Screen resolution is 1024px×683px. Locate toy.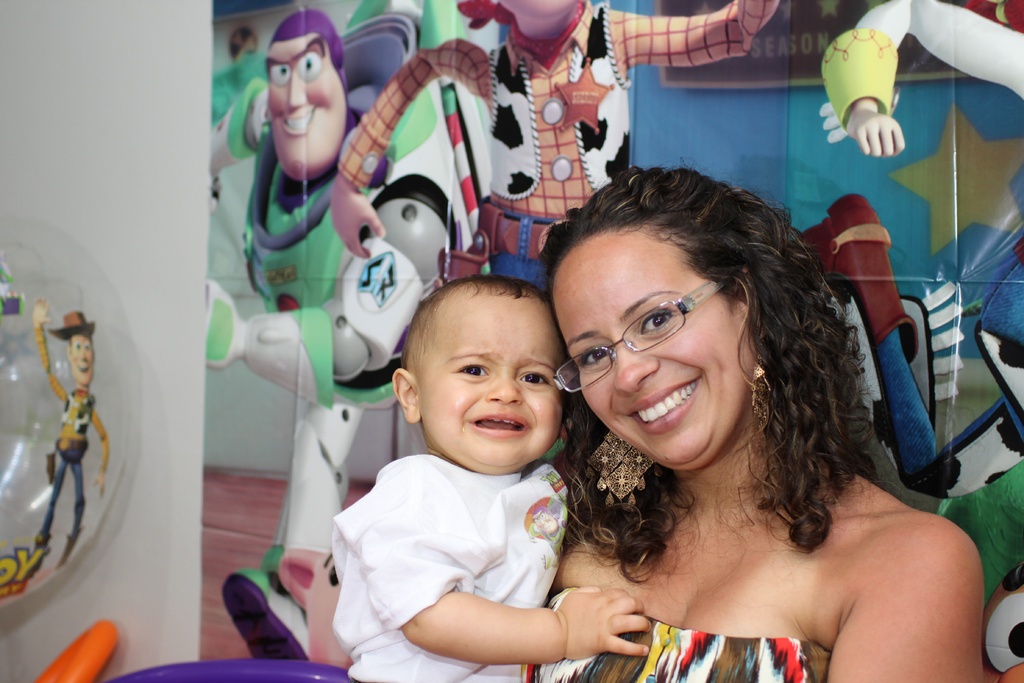
(x1=36, y1=622, x2=115, y2=682).
